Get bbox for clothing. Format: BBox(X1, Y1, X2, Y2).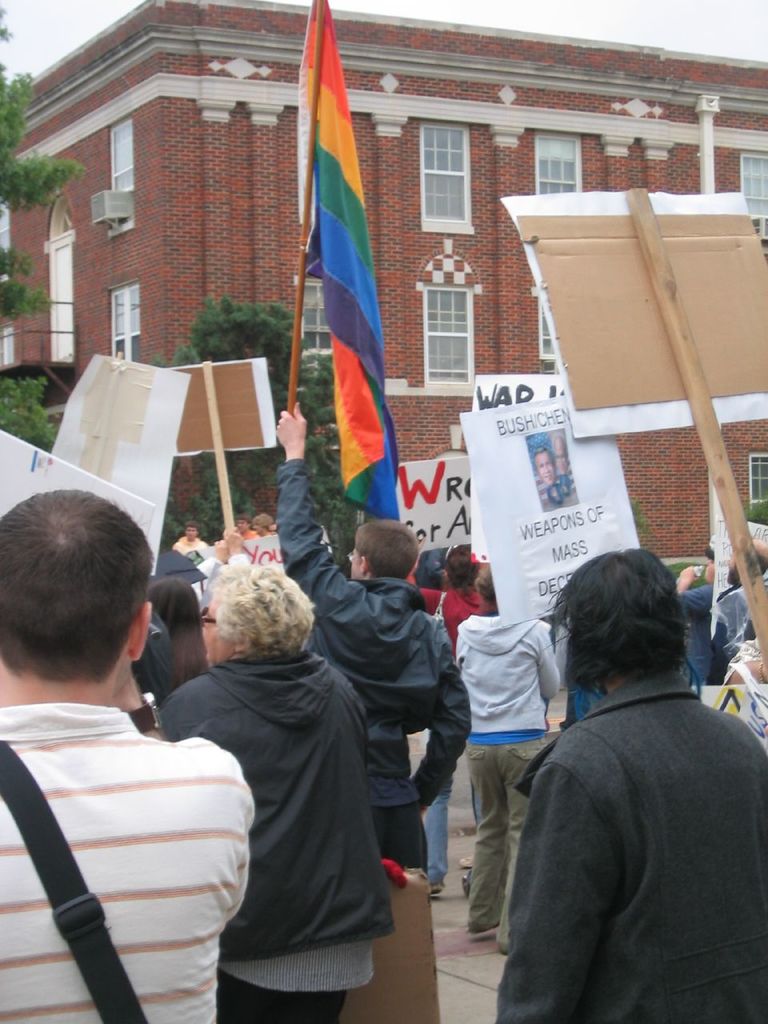
BBox(168, 537, 202, 550).
